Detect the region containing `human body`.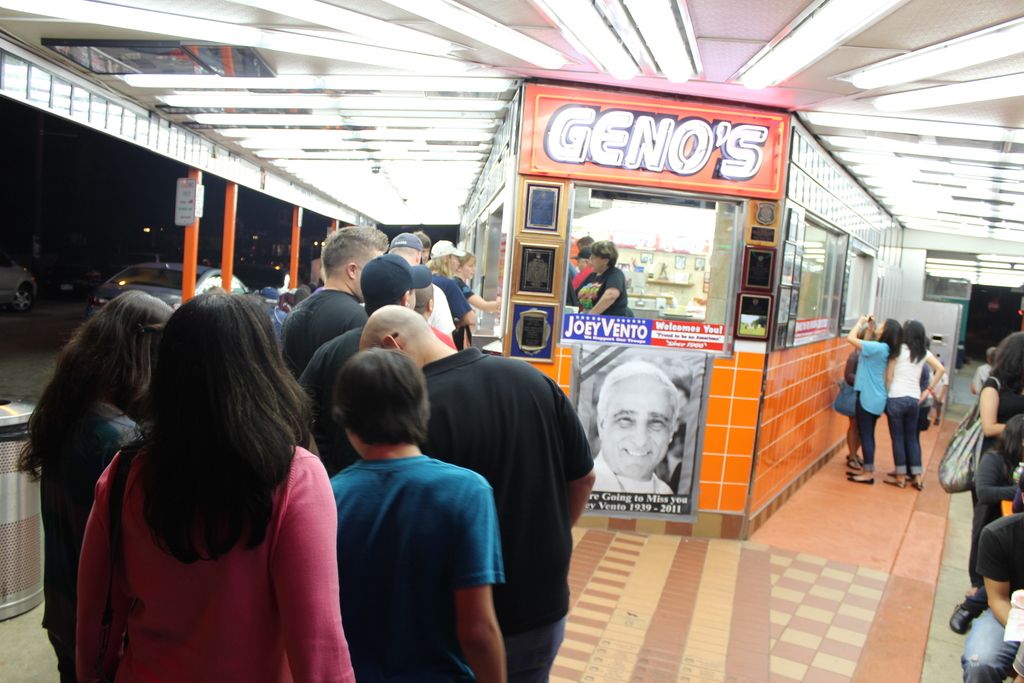
(x1=431, y1=279, x2=455, y2=336).
